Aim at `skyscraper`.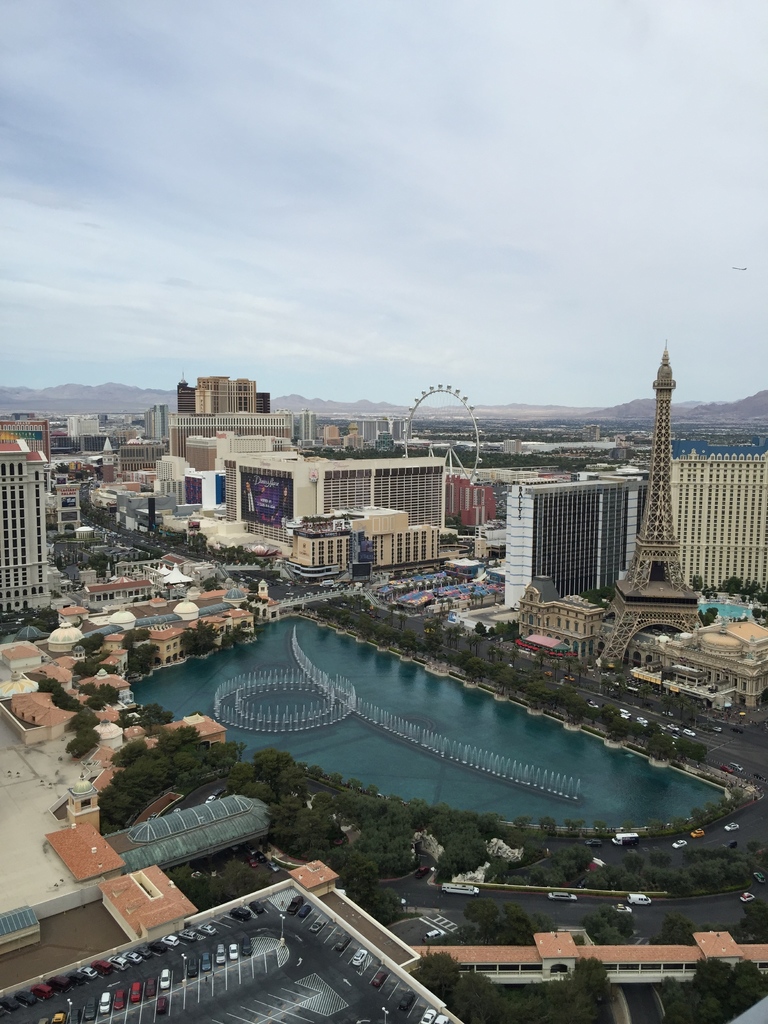
Aimed at <bbox>114, 444, 156, 470</bbox>.
